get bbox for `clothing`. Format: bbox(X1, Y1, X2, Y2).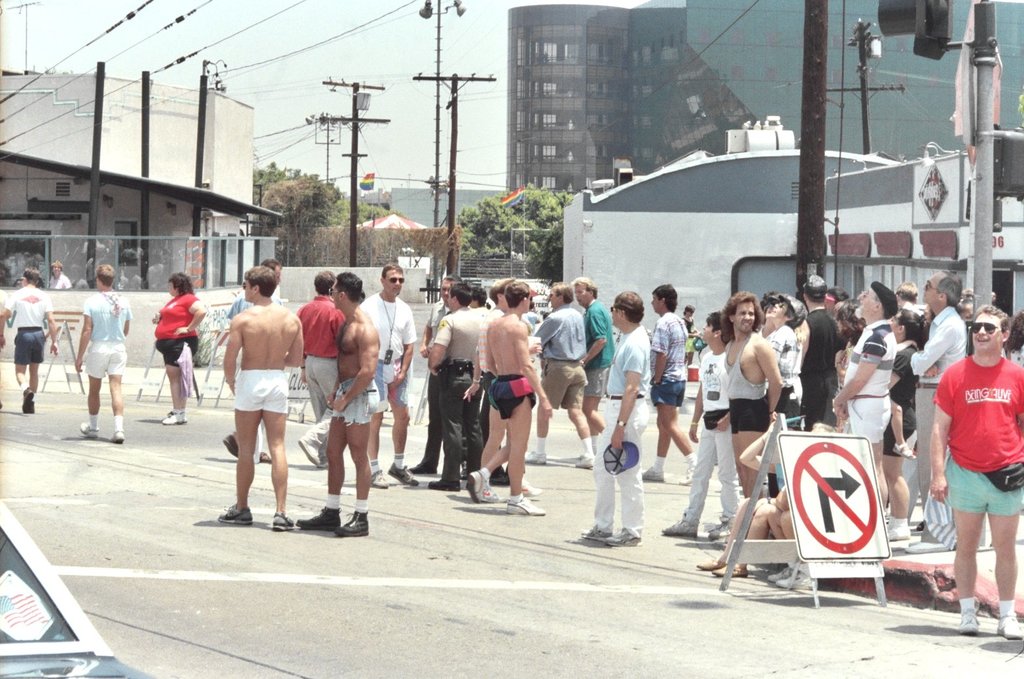
bbox(892, 305, 963, 523).
